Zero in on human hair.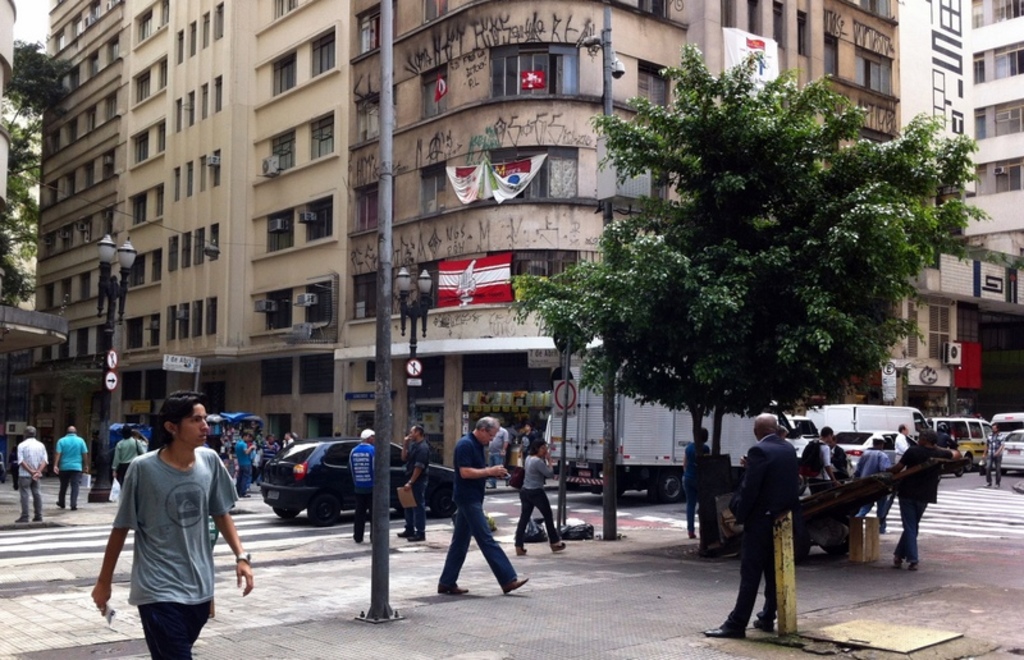
Zeroed in: region(920, 432, 936, 443).
